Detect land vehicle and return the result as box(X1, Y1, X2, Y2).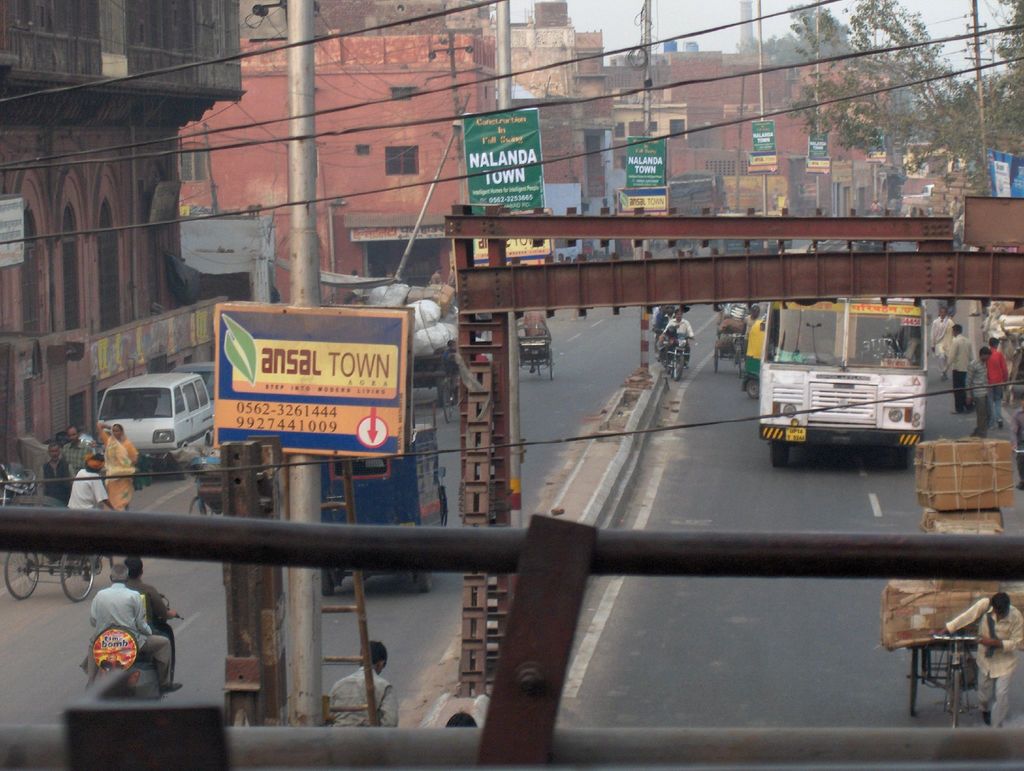
box(710, 325, 748, 381).
